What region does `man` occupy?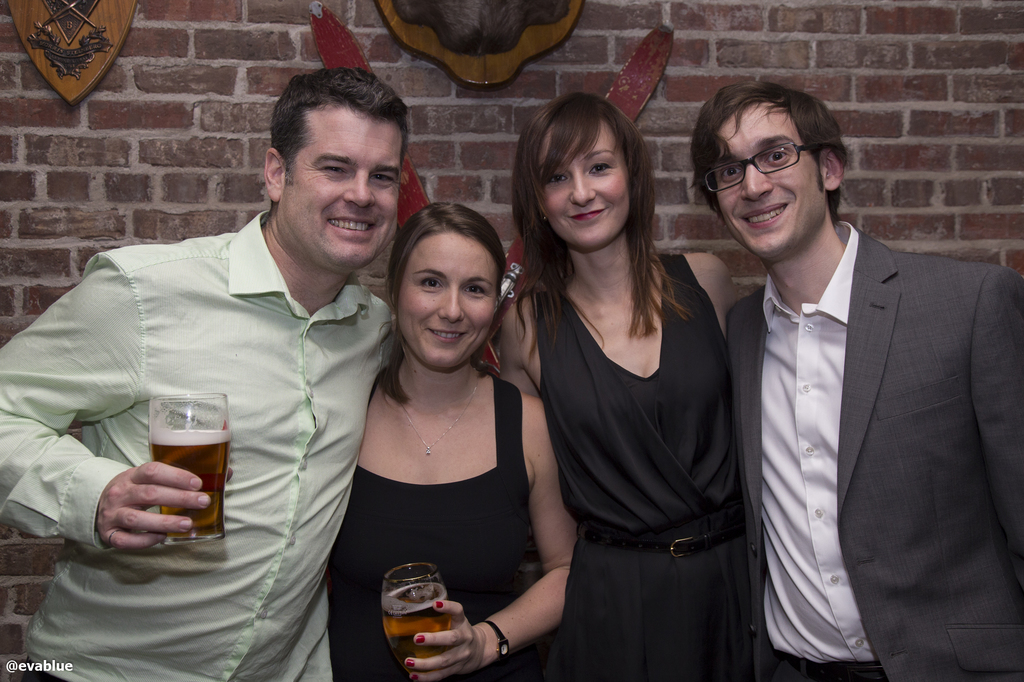
left=0, top=67, right=404, bottom=681.
